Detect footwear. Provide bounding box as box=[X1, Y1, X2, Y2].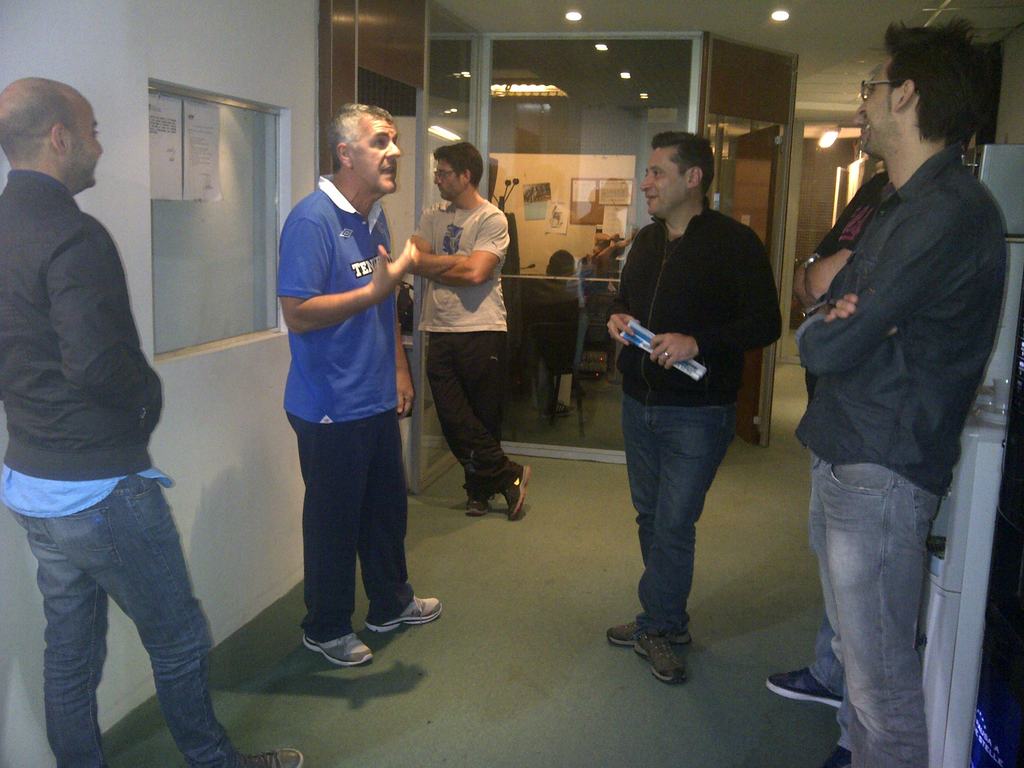
box=[605, 621, 691, 647].
